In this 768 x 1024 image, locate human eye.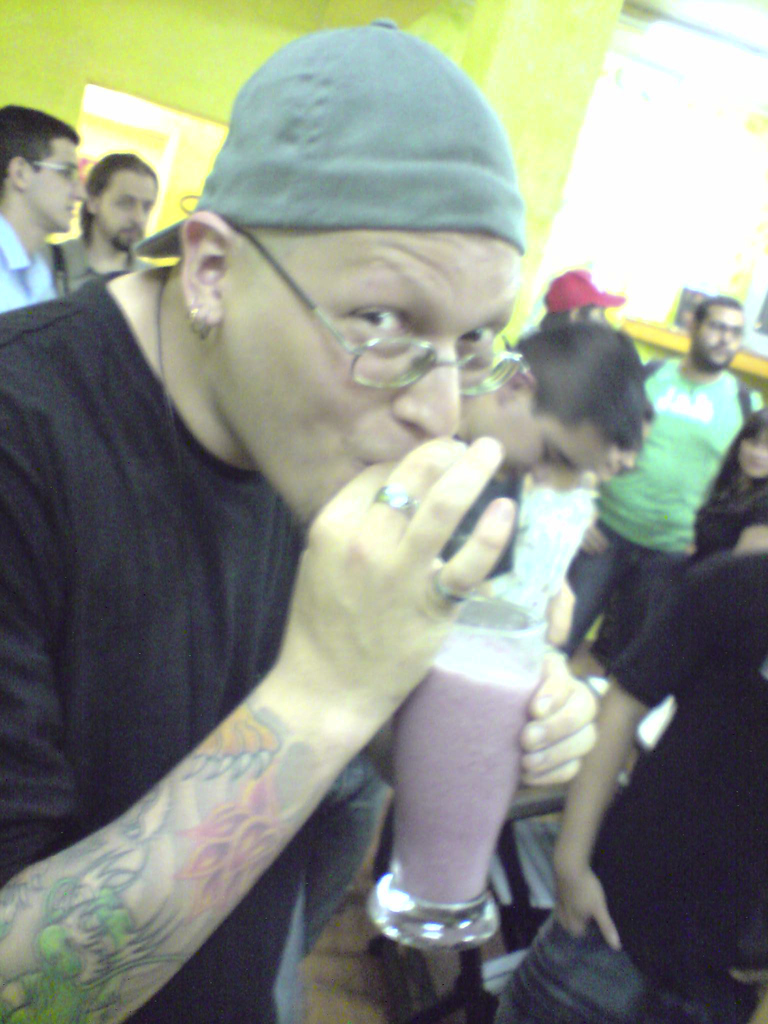
Bounding box: {"left": 350, "top": 294, "right": 417, "bottom": 351}.
